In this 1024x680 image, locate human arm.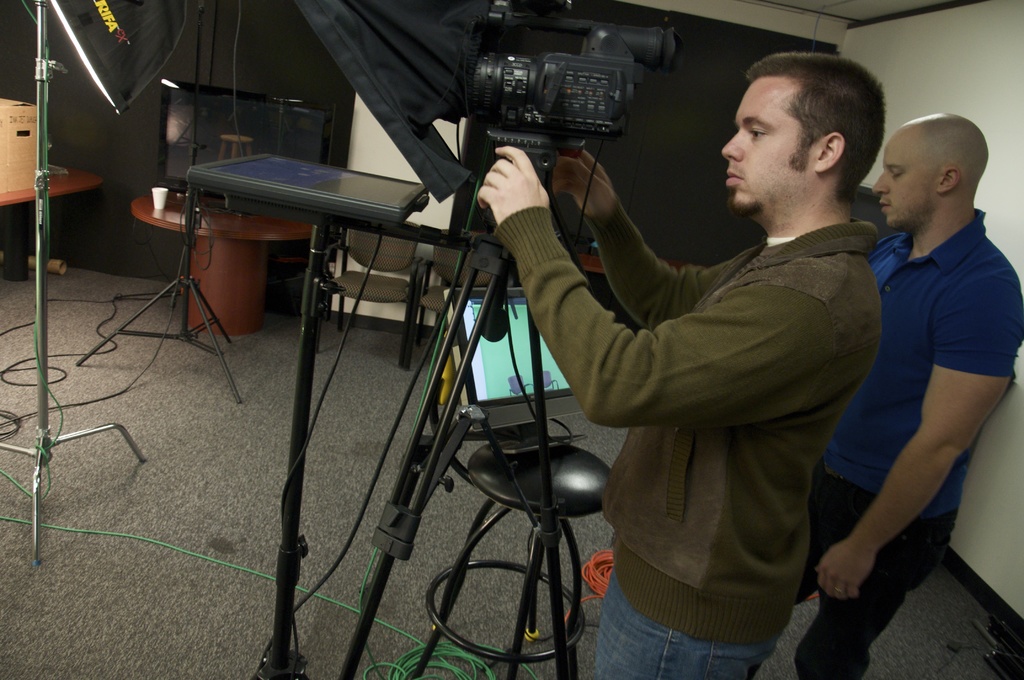
Bounding box: {"left": 810, "top": 265, "right": 1023, "bottom": 605}.
